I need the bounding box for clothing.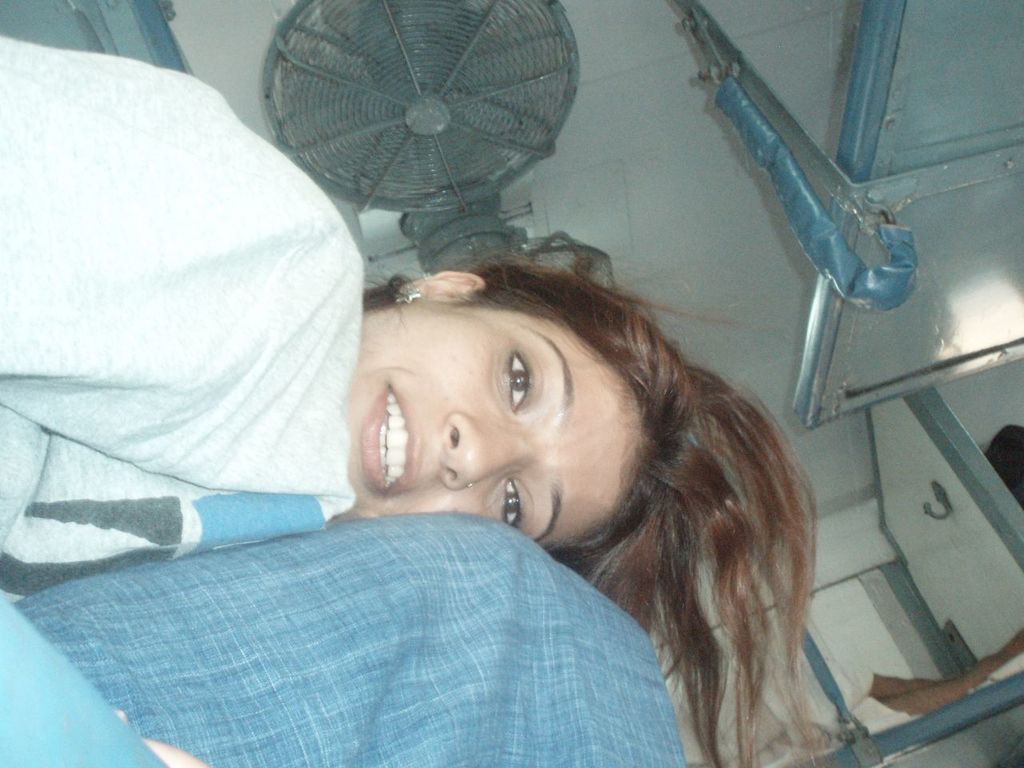
Here it is: 0/507/693/767.
